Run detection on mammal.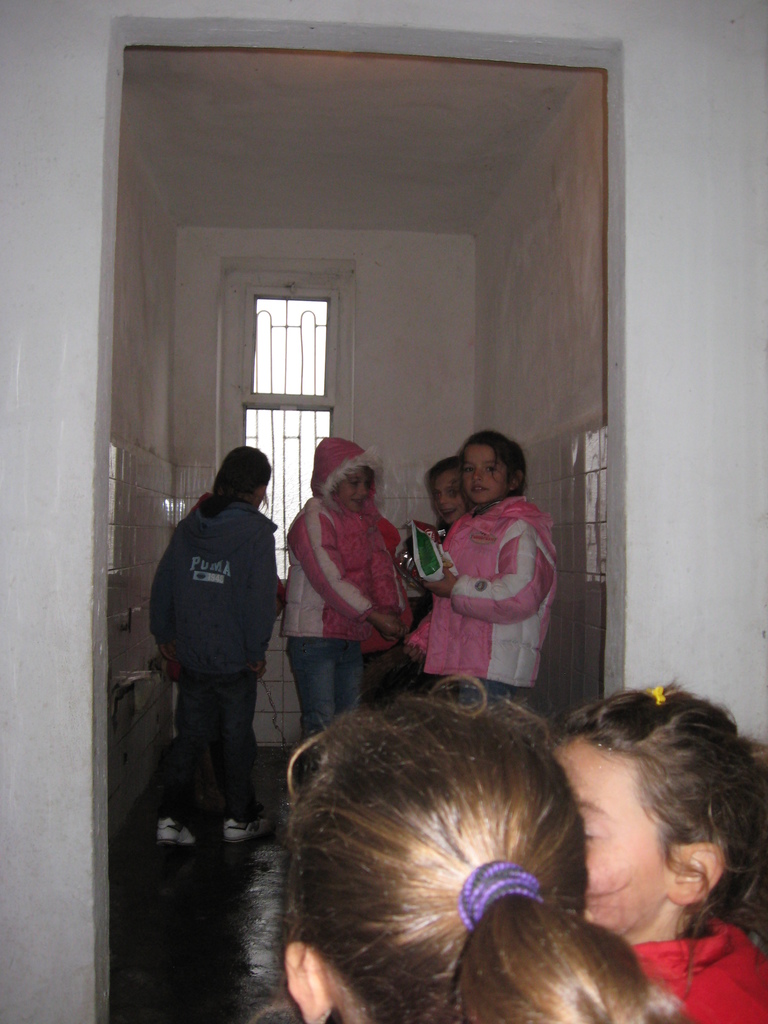
Result: detection(245, 322, 691, 1023).
